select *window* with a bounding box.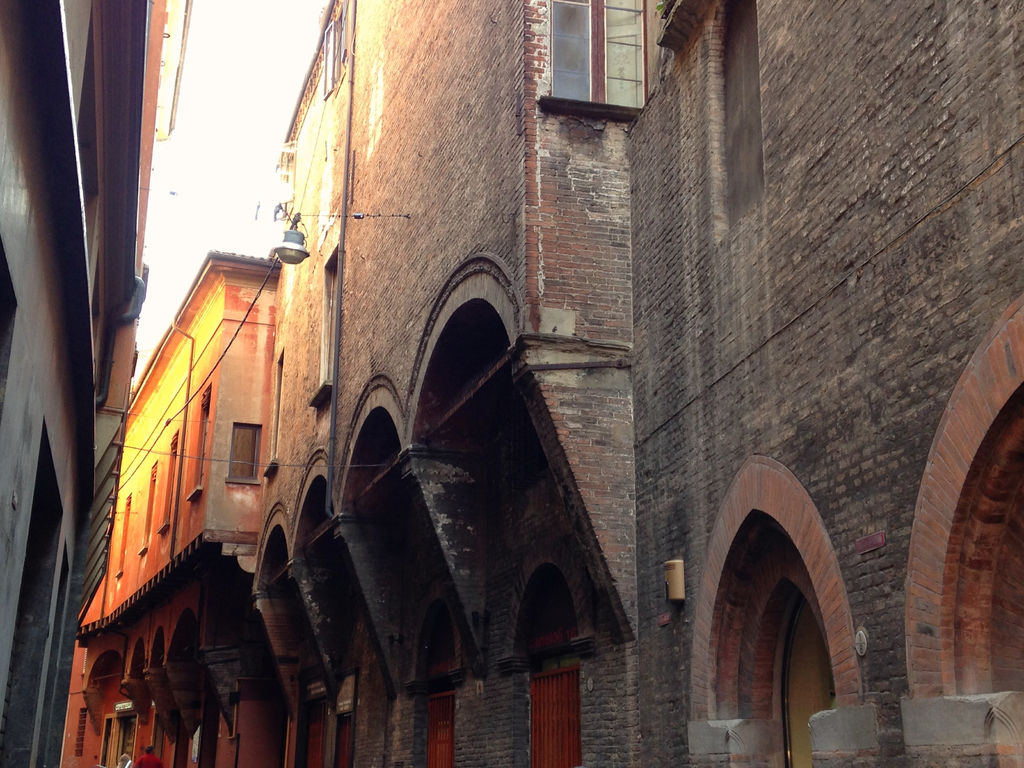
[x1=403, y1=584, x2=467, y2=767].
